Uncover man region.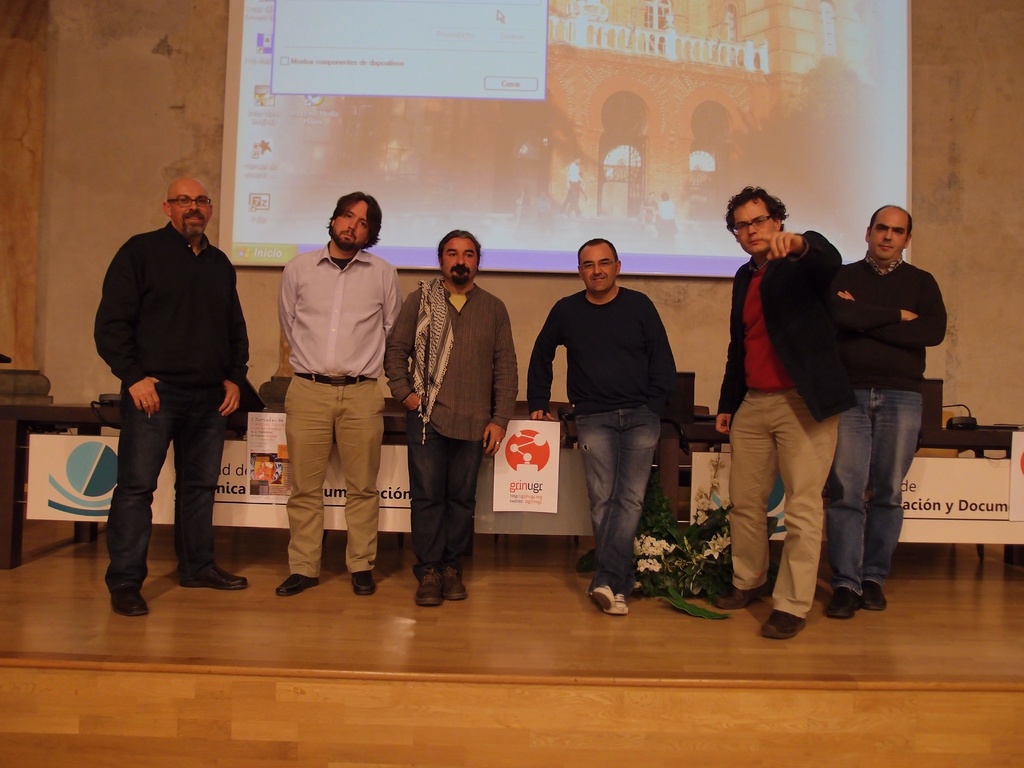
Uncovered: <bbox>385, 228, 520, 607</bbox>.
